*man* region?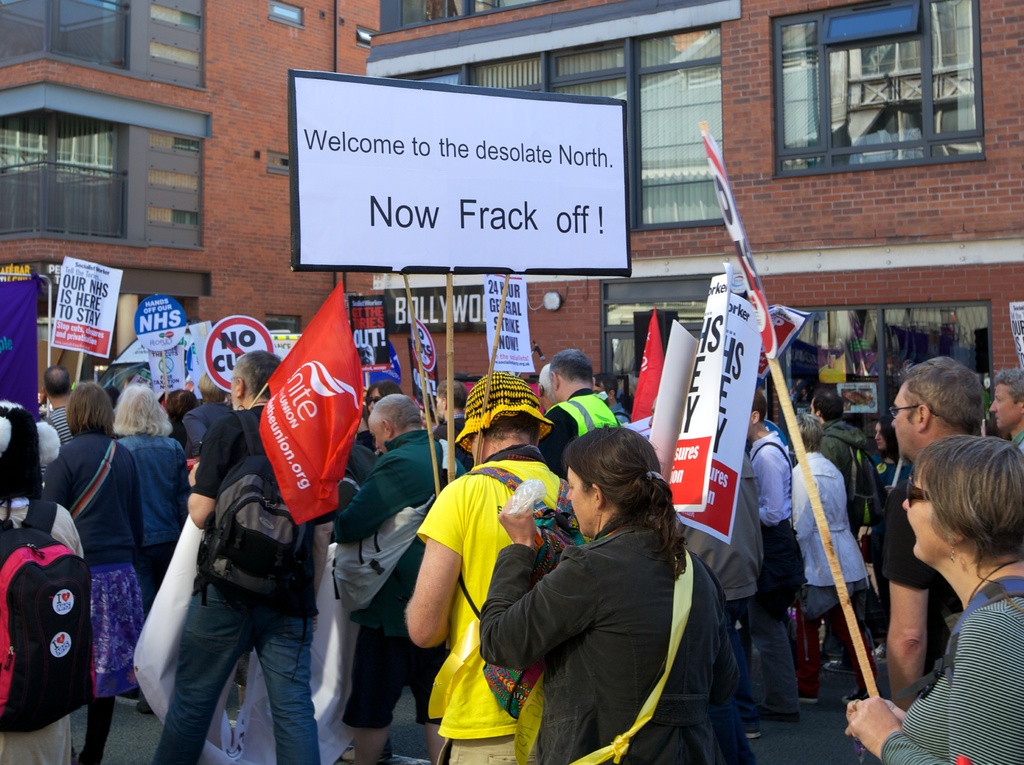
148/340/329/764
